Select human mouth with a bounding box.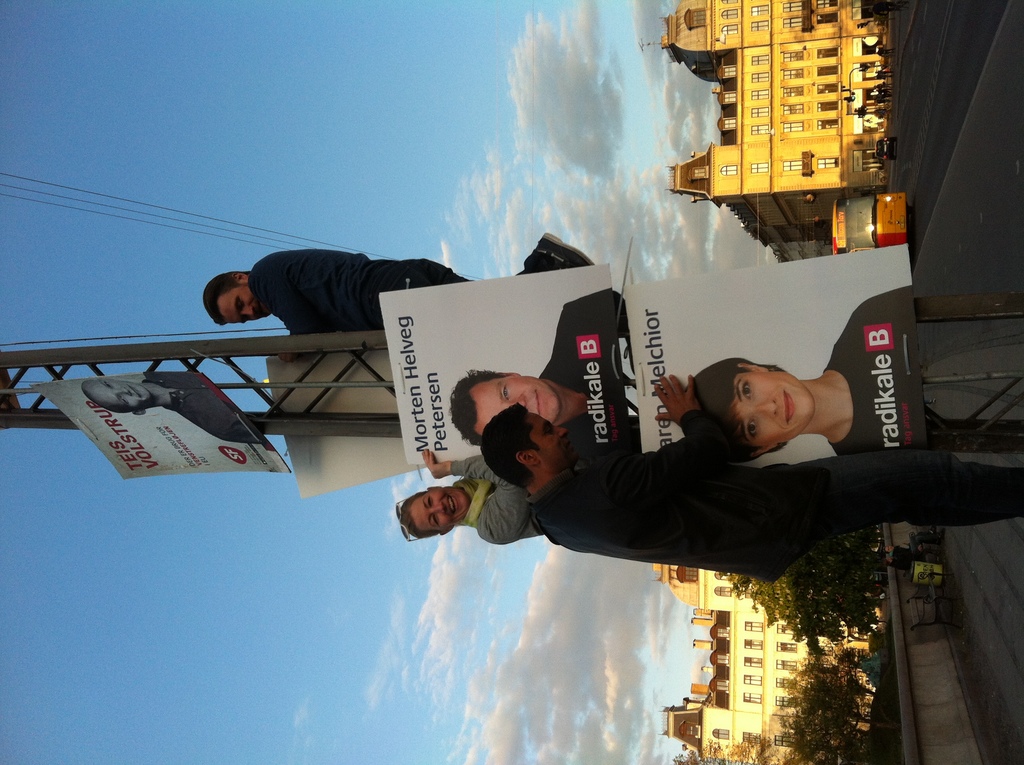
l=257, t=302, r=264, b=322.
